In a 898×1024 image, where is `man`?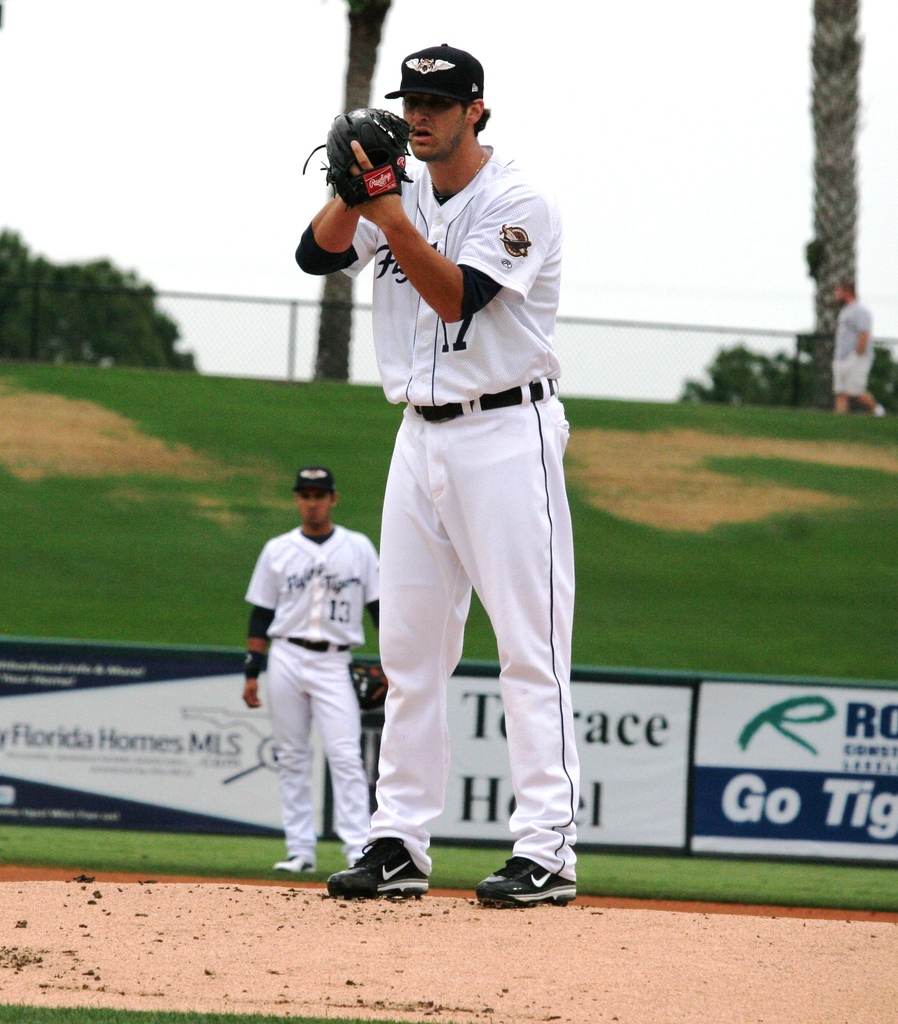
(244,417,387,870).
